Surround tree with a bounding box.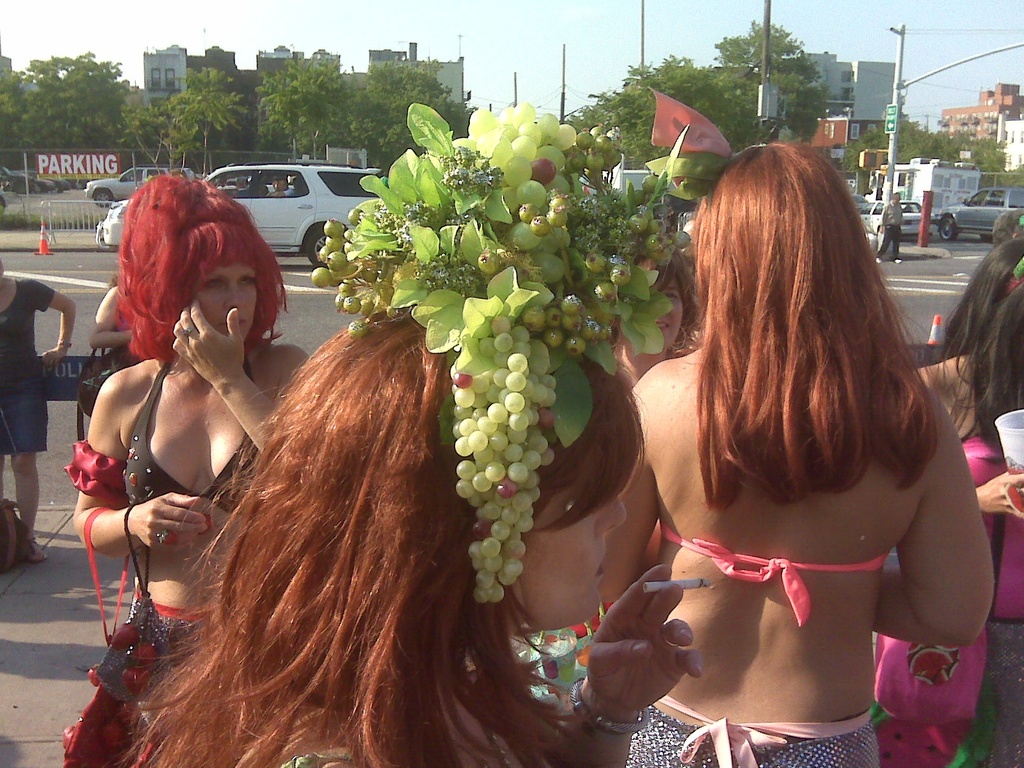
[257, 55, 353, 159].
